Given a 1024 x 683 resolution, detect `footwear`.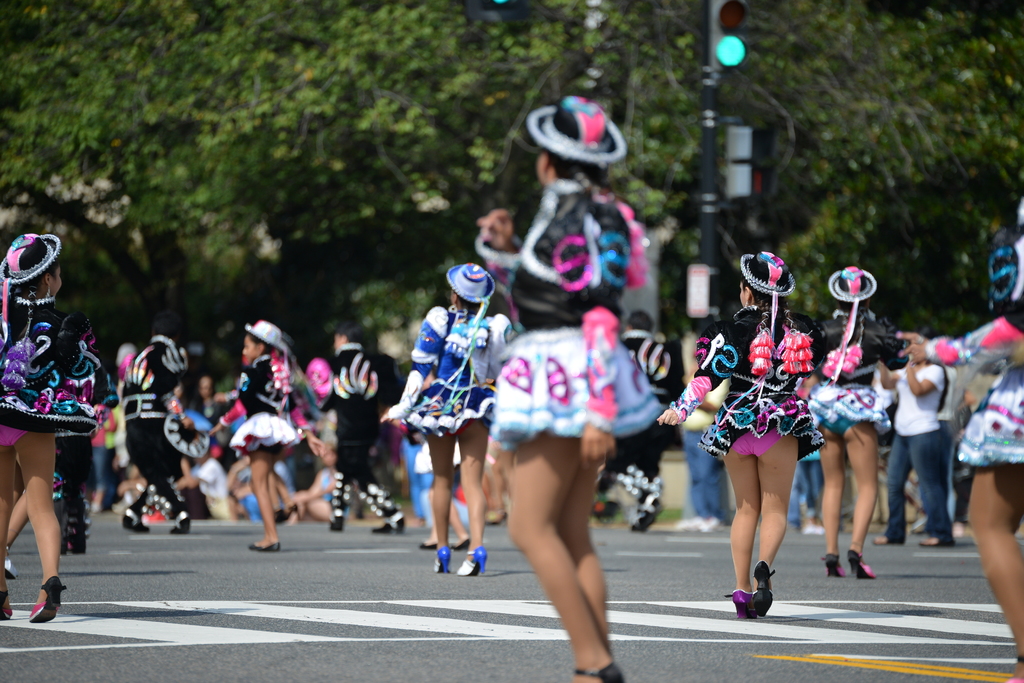
[817, 550, 843, 585].
